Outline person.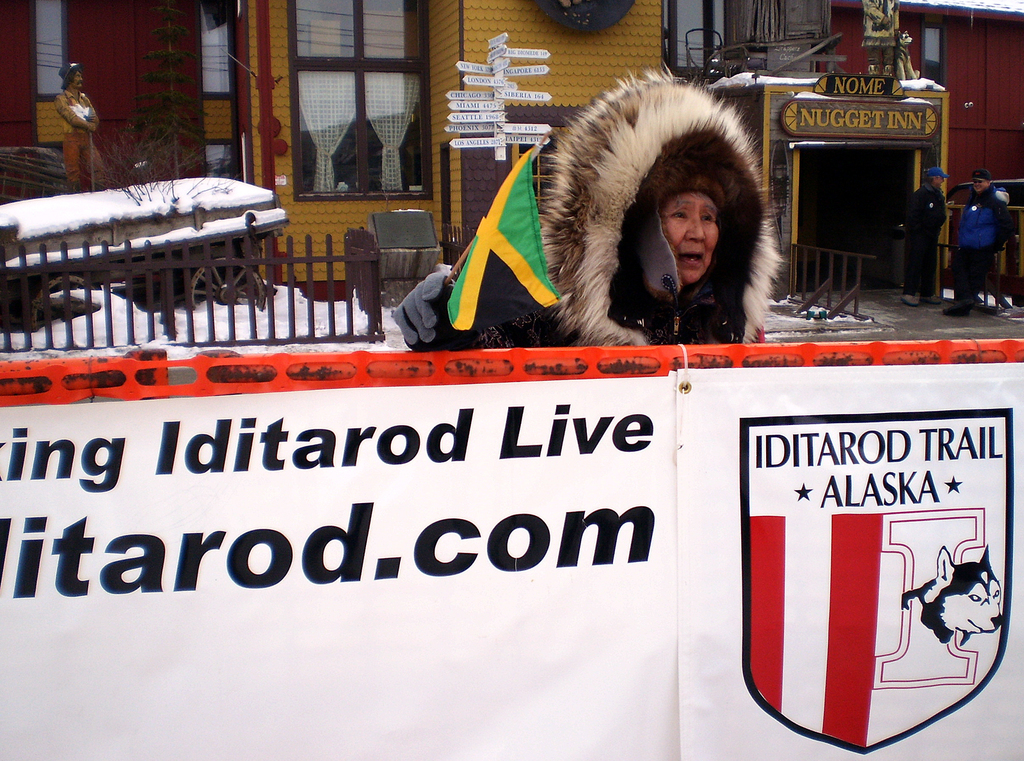
Outline: (left=950, top=176, right=1015, bottom=311).
